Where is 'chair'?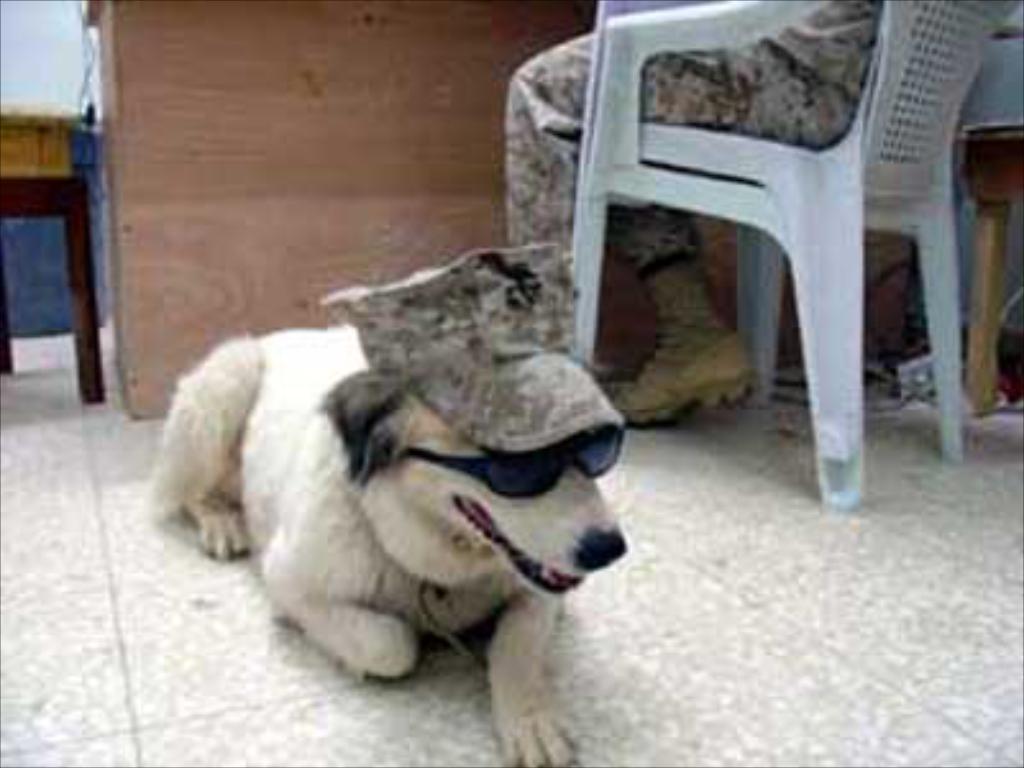
(561,0,1019,515).
